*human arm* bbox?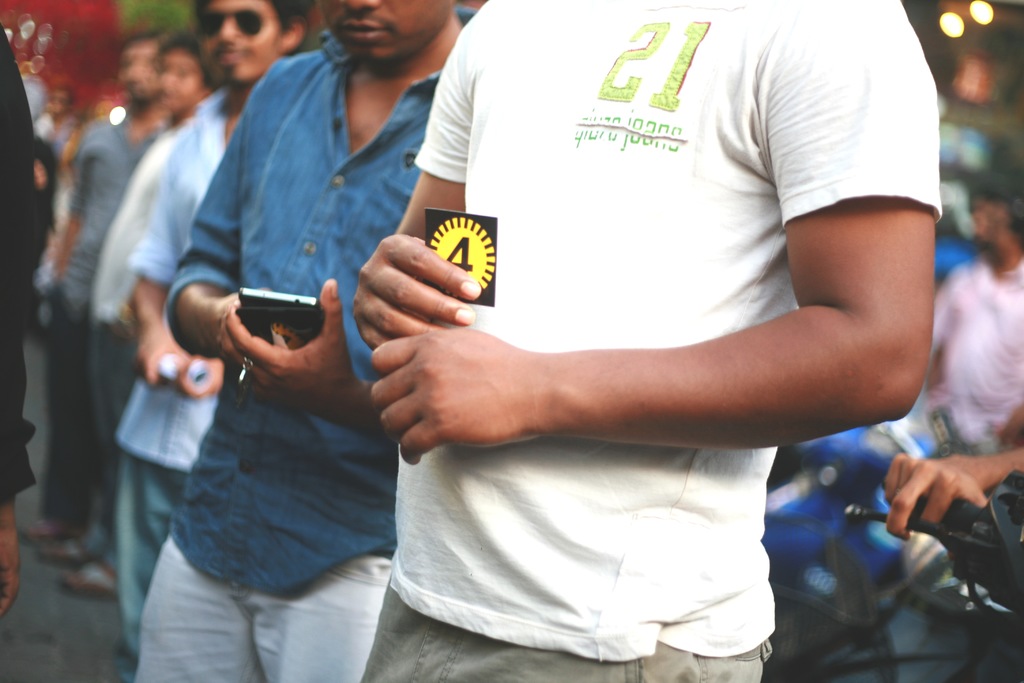
l=346, t=0, r=509, b=373
